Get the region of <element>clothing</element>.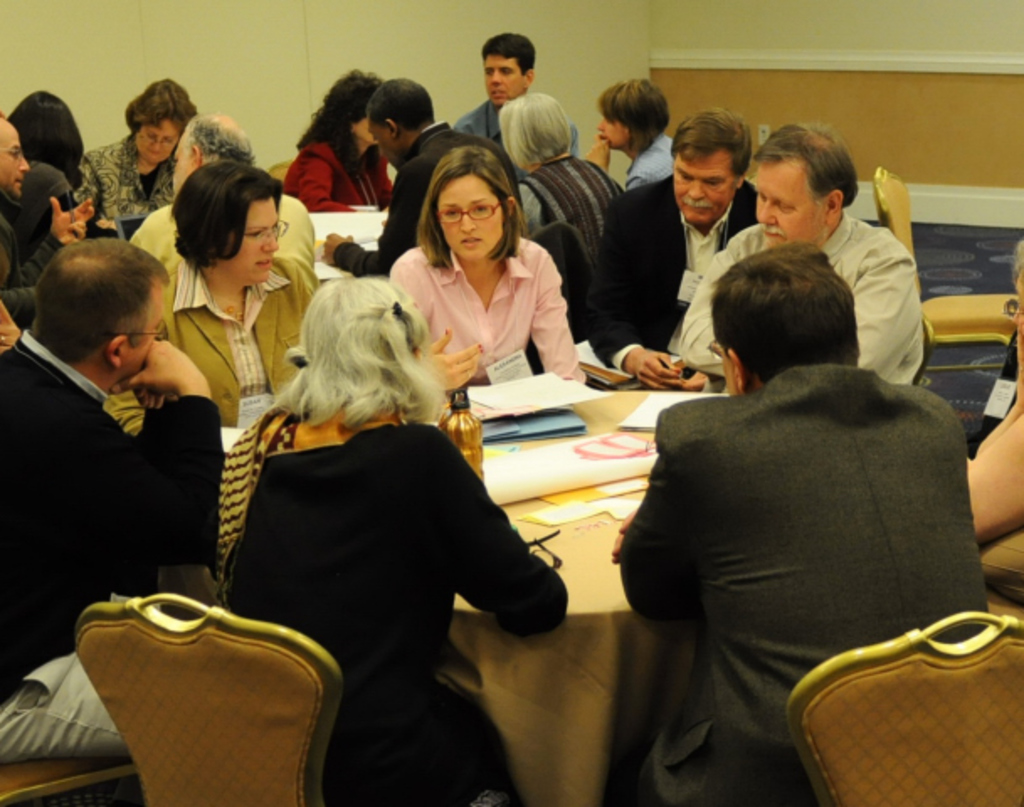
crop(679, 212, 925, 405).
